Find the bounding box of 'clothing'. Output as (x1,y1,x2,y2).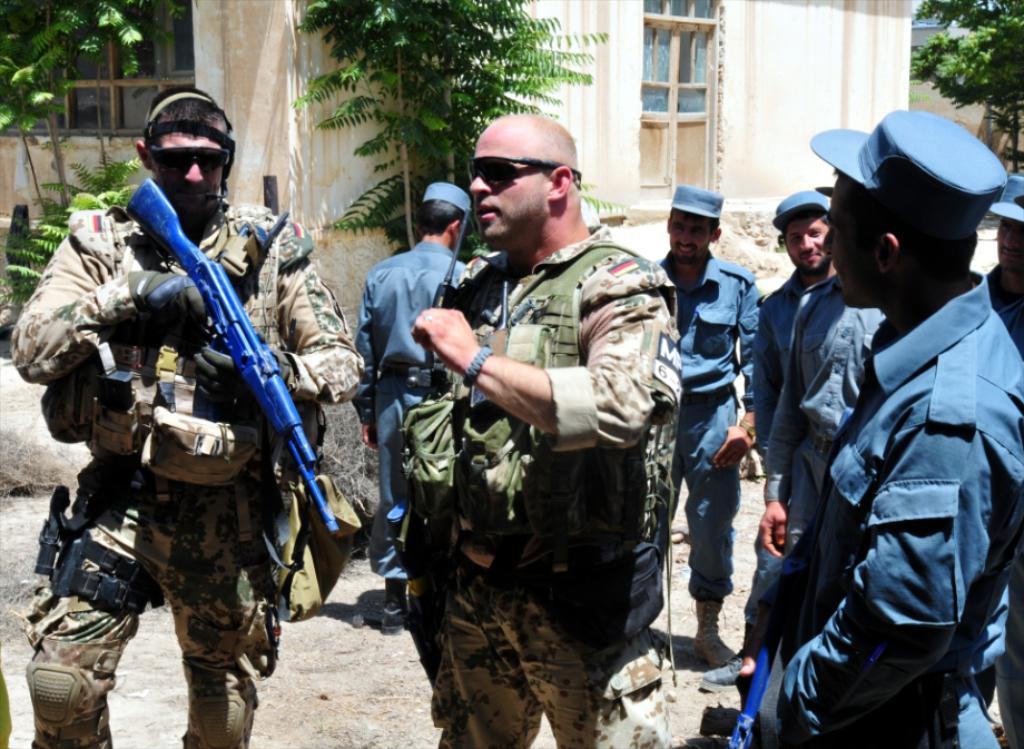
(760,272,840,449).
